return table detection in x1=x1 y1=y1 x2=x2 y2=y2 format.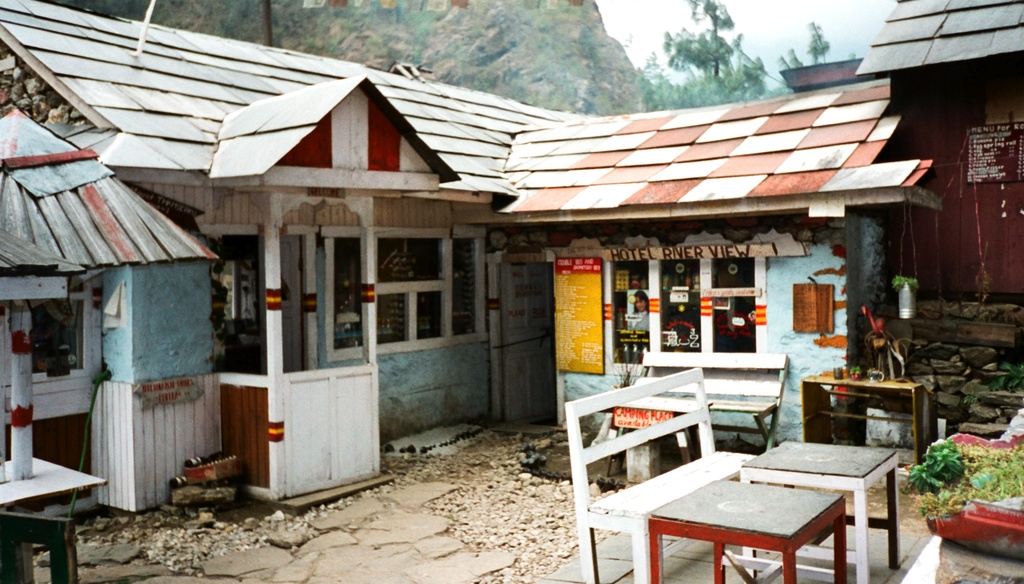
x1=732 y1=435 x2=905 y2=583.
